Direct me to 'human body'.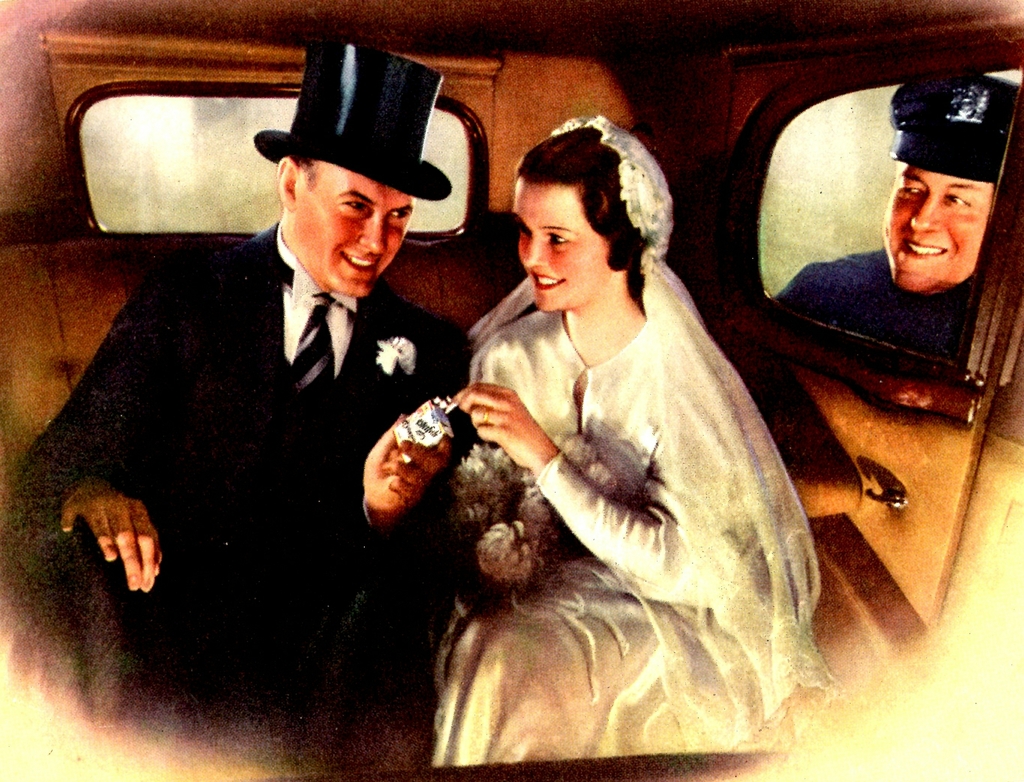
Direction: (x1=775, y1=69, x2=1023, y2=364).
